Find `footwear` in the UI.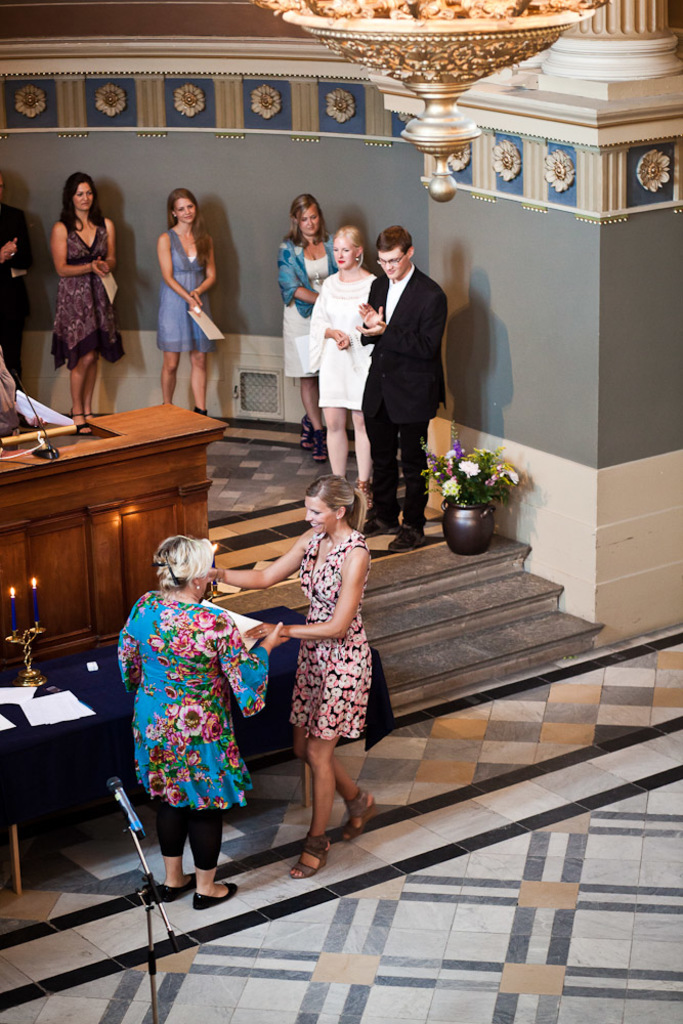
UI element at (385, 525, 421, 554).
